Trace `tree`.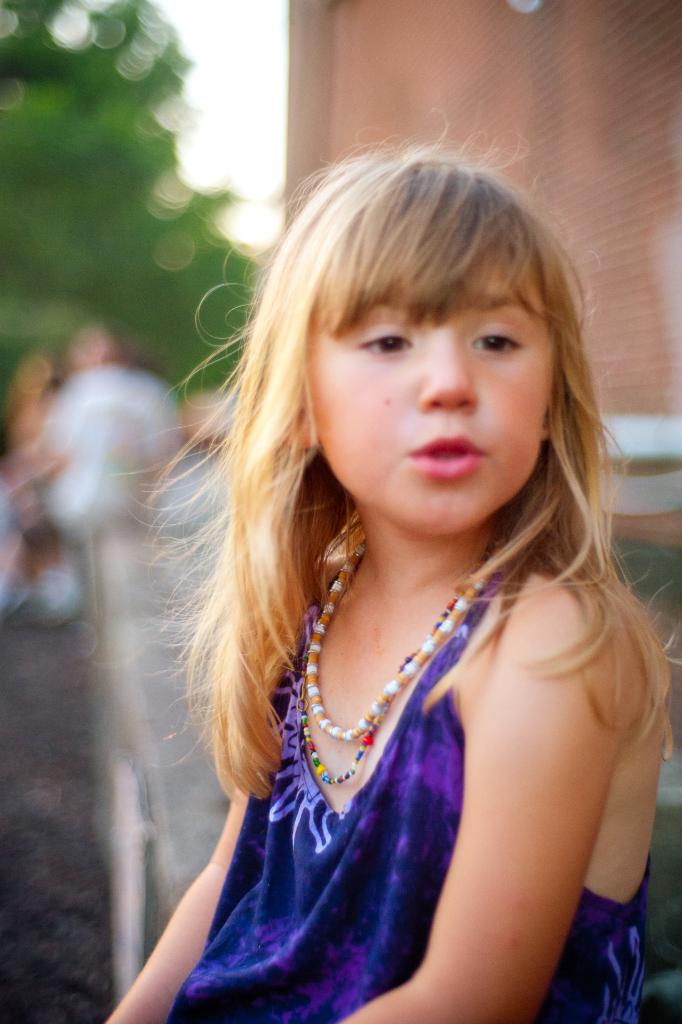
Traced to locate(0, 4, 261, 394).
